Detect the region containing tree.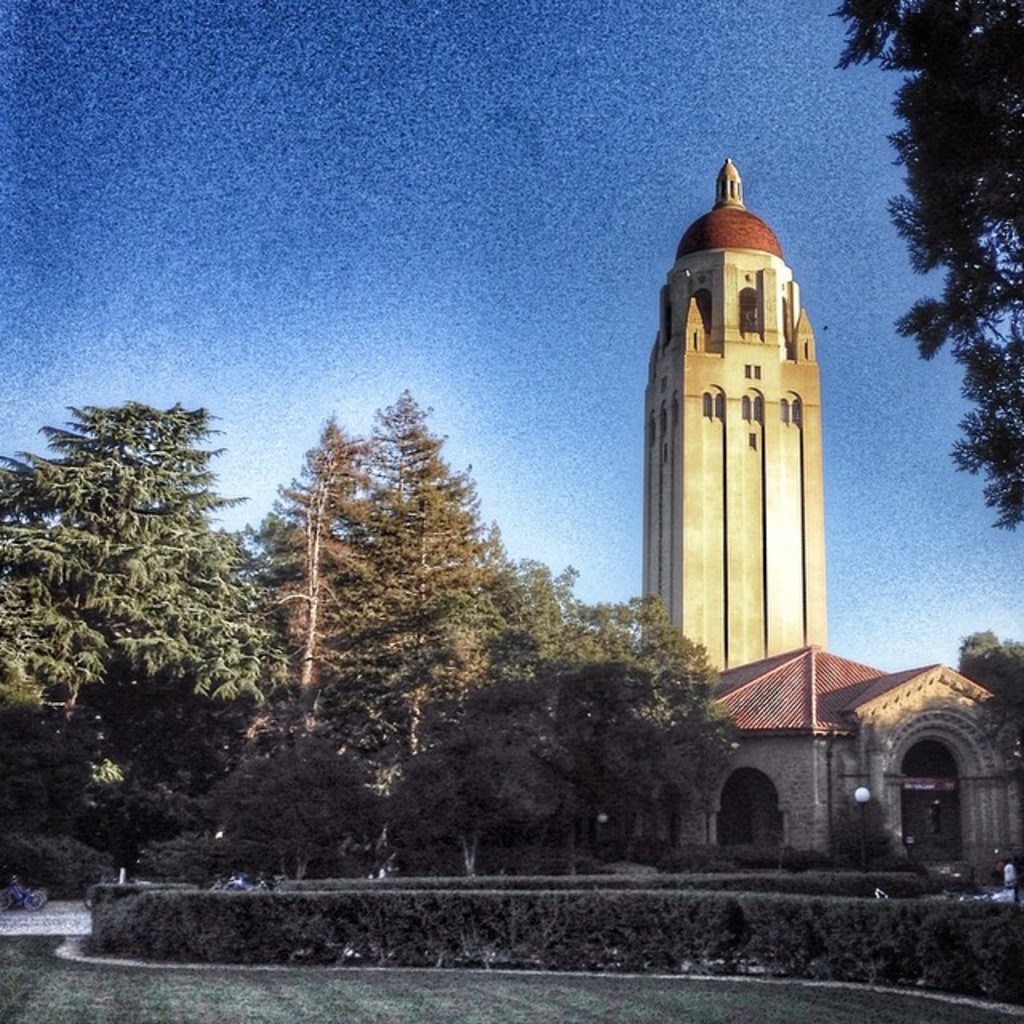
(left=643, top=605, right=709, bottom=846).
